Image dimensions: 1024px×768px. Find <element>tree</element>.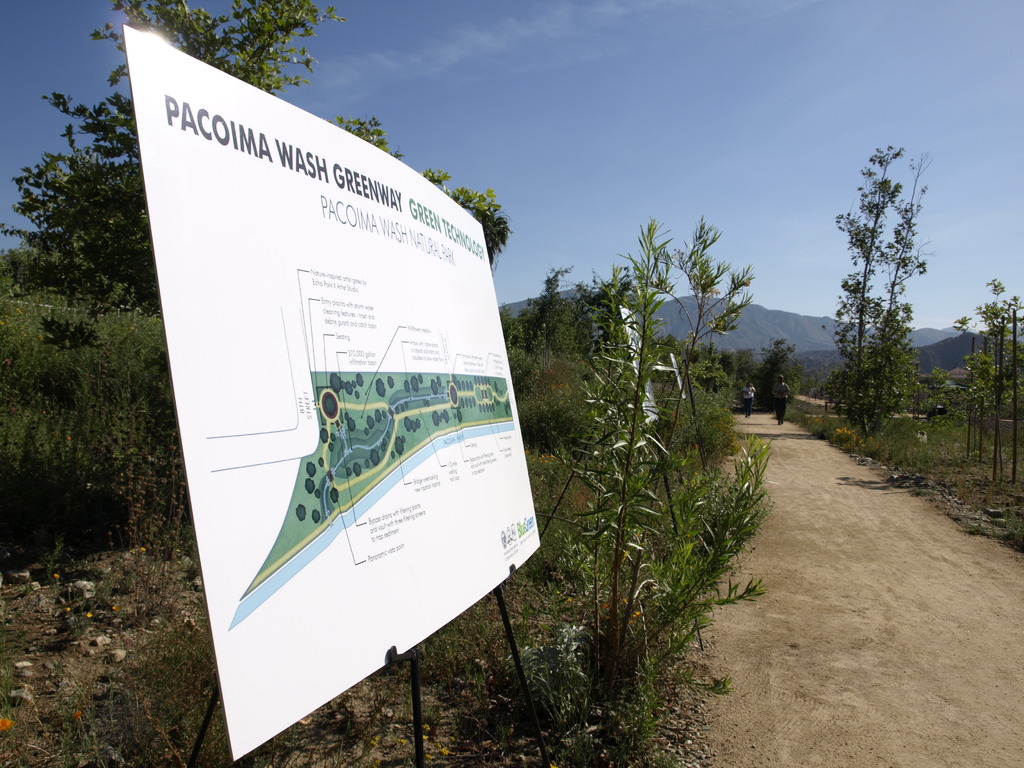
(713, 346, 741, 404).
